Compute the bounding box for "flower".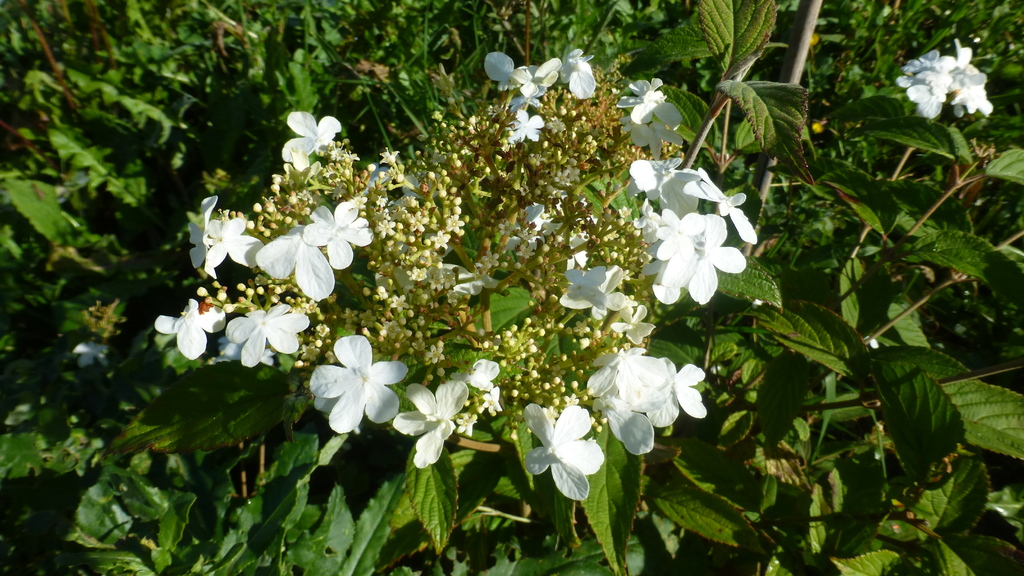
l=394, t=383, r=476, b=477.
